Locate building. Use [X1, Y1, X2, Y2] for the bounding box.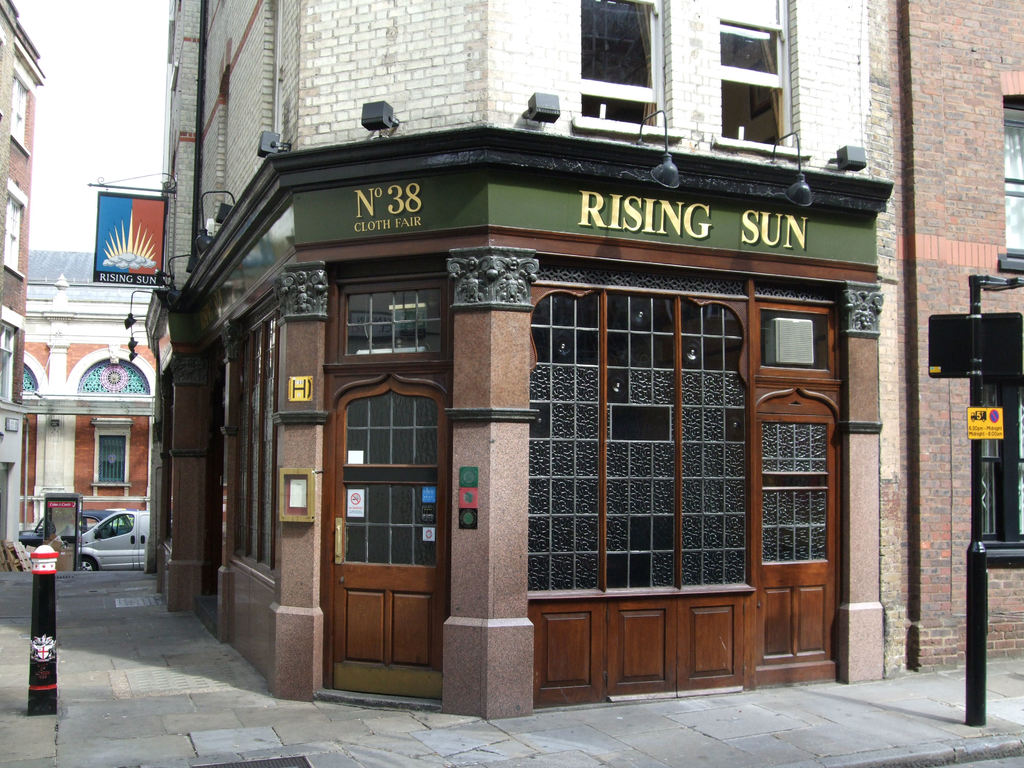
[145, 0, 1023, 716].
